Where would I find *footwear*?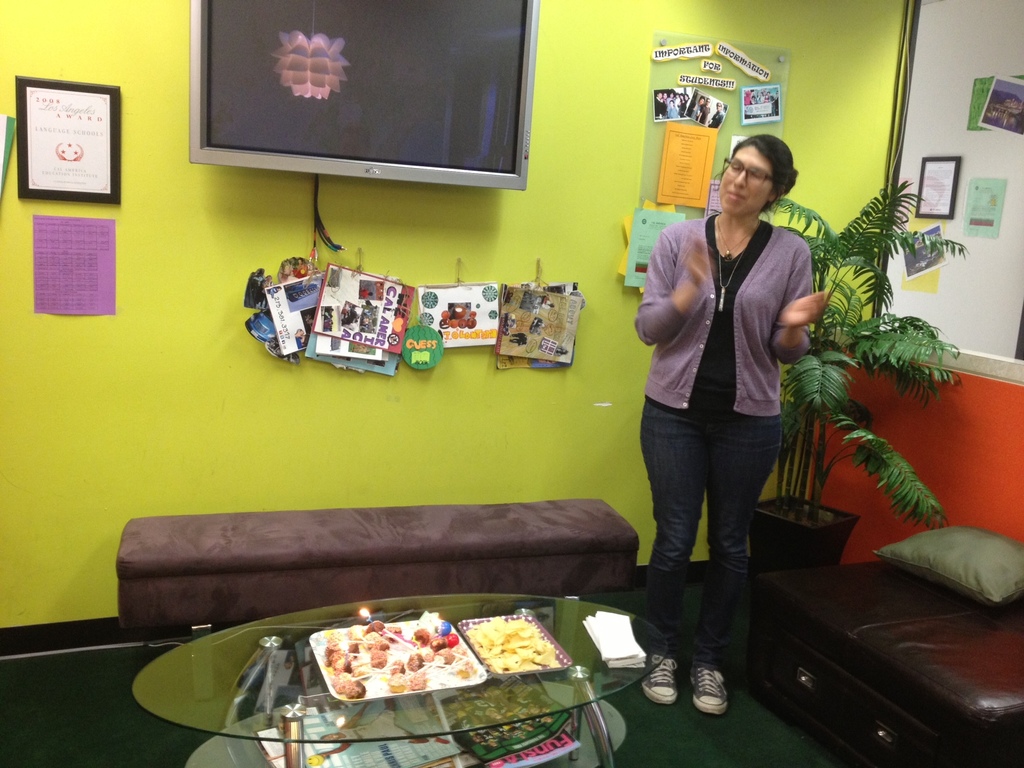
At 693,668,728,714.
